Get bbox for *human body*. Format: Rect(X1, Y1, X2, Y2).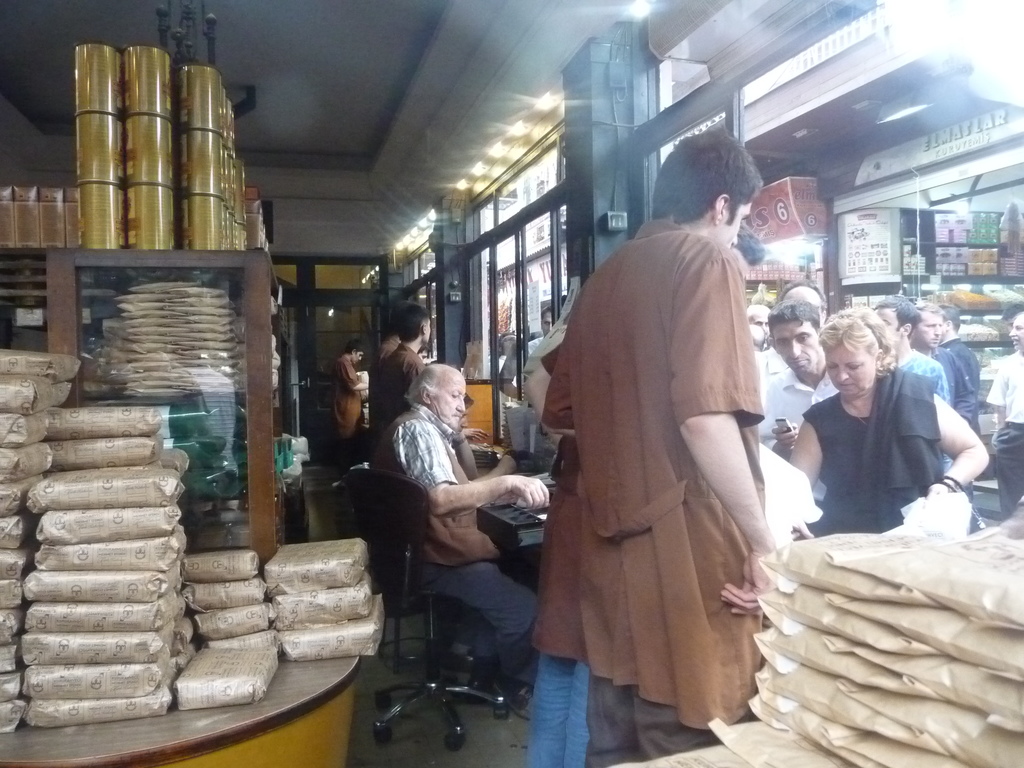
Rect(370, 335, 399, 358).
